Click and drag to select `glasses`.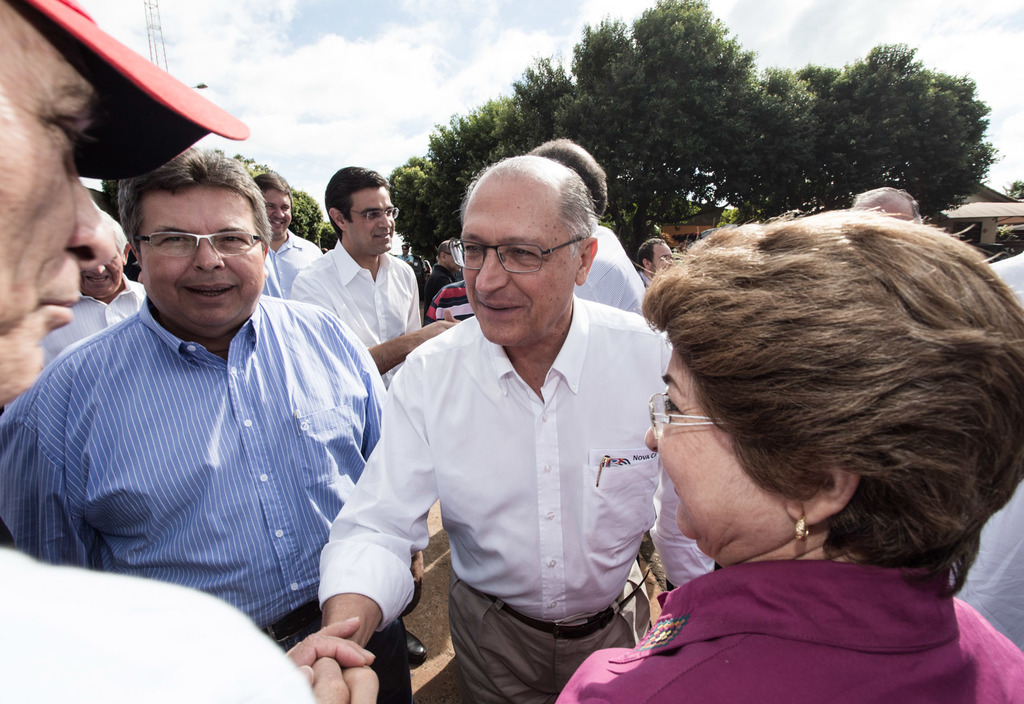
Selection: 353:204:401:225.
